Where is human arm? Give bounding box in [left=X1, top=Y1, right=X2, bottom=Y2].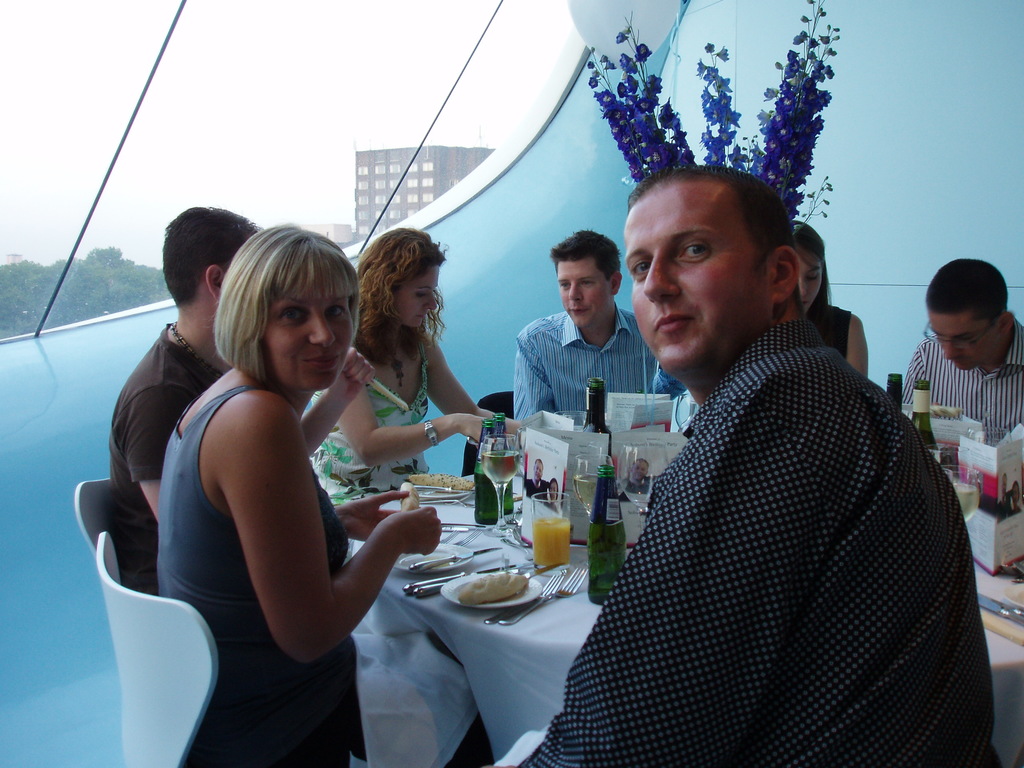
[left=422, top=331, right=520, bottom=424].
